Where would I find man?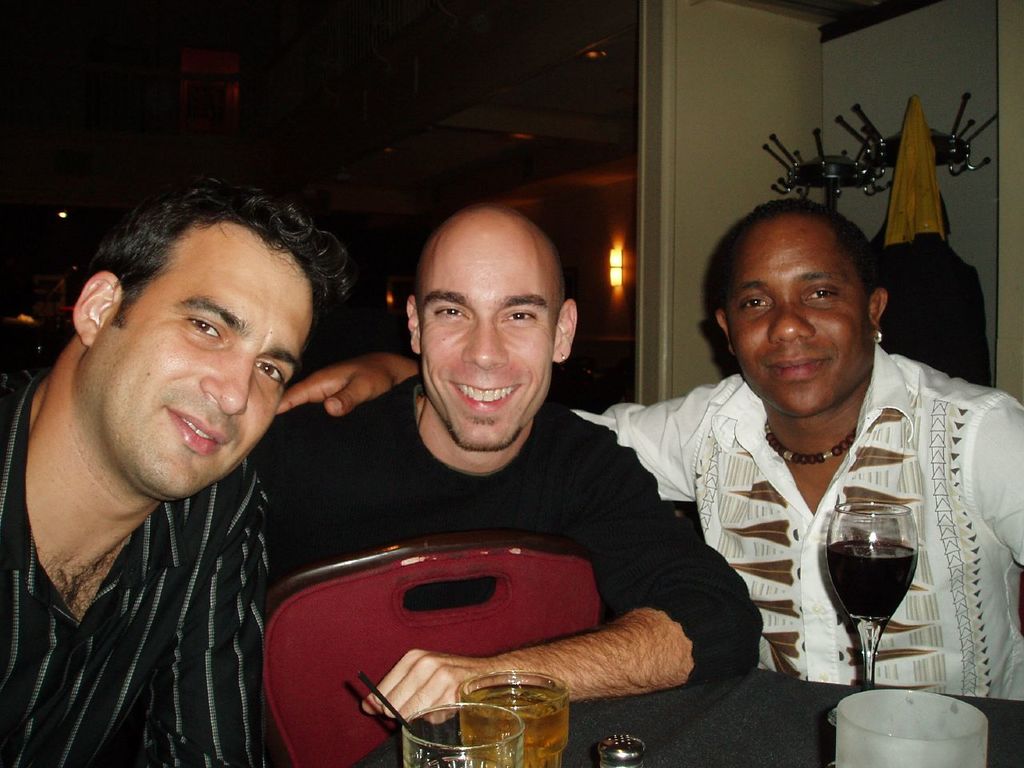
At 251, 208, 765, 730.
